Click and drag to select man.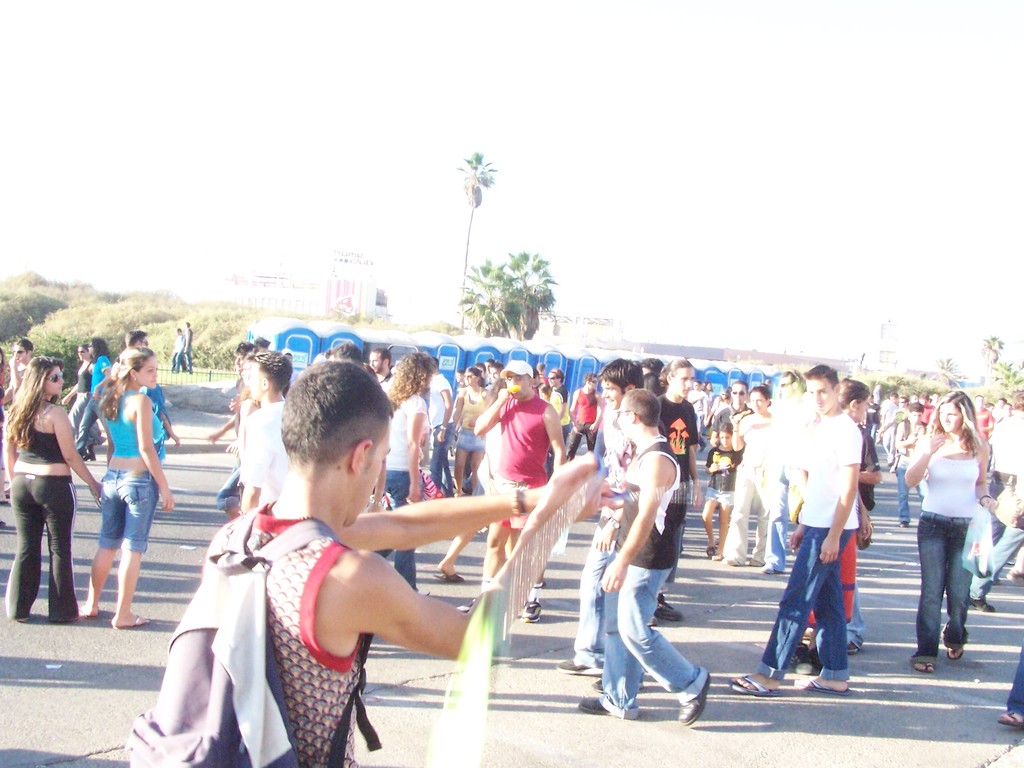
Selection: (left=765, top=370, right=809, bottom=570).
